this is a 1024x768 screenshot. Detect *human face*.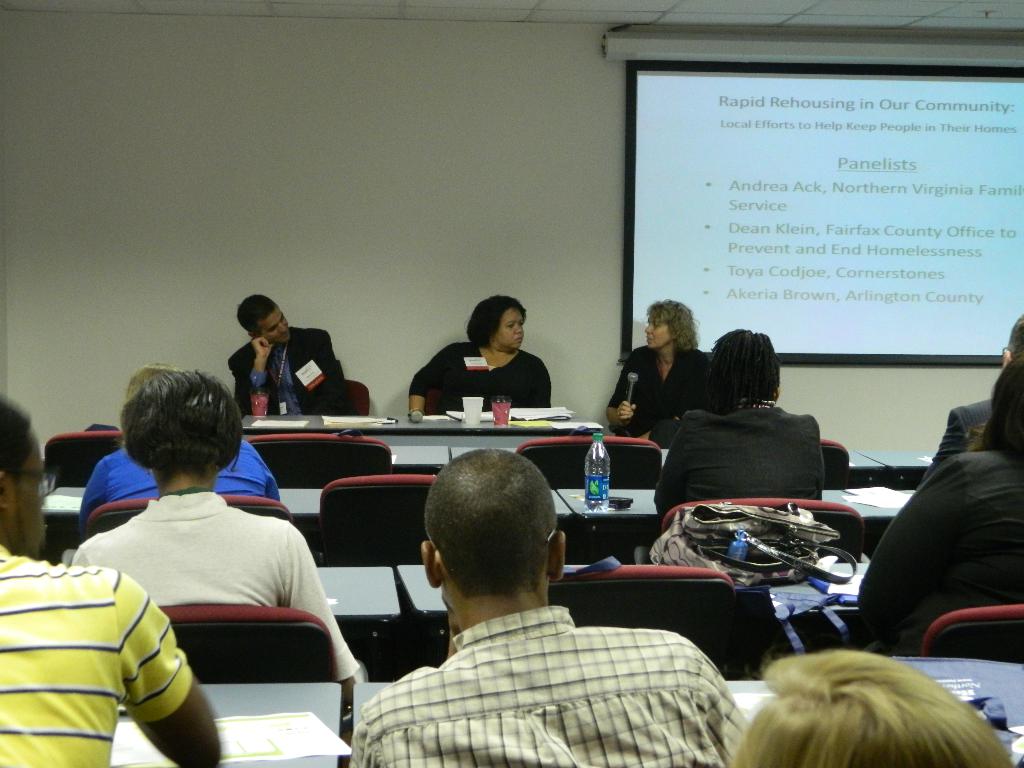
rect(495, 306, 528, 349).
